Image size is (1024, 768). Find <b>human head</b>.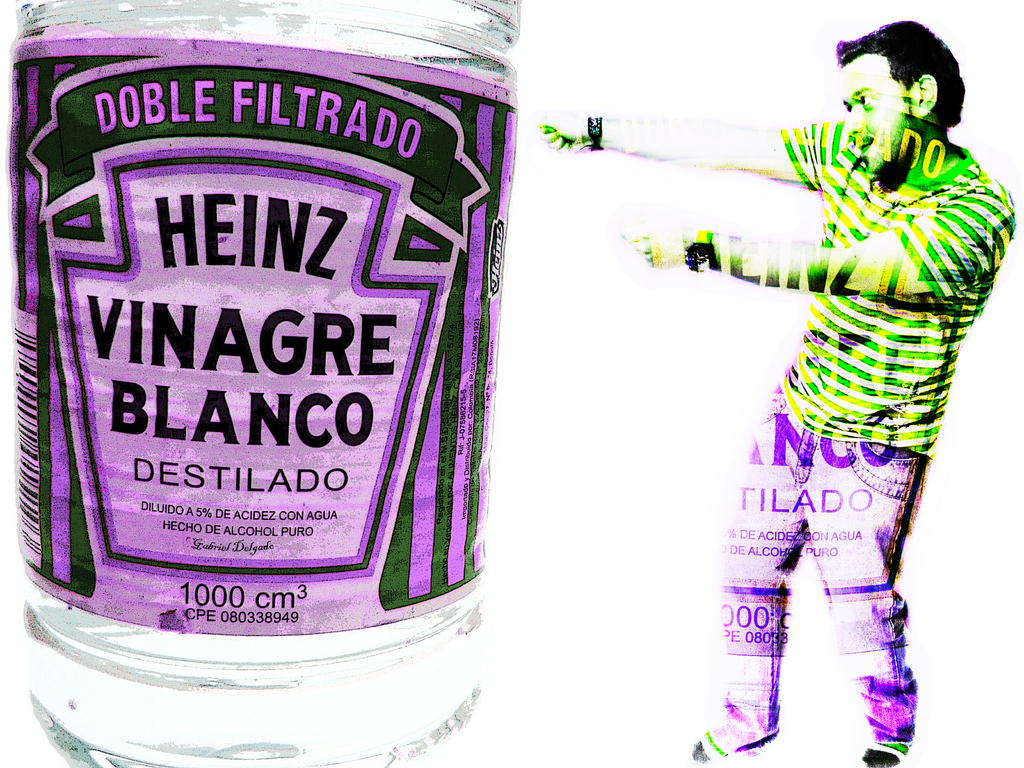
Rect(832, 15, 971, 141).
